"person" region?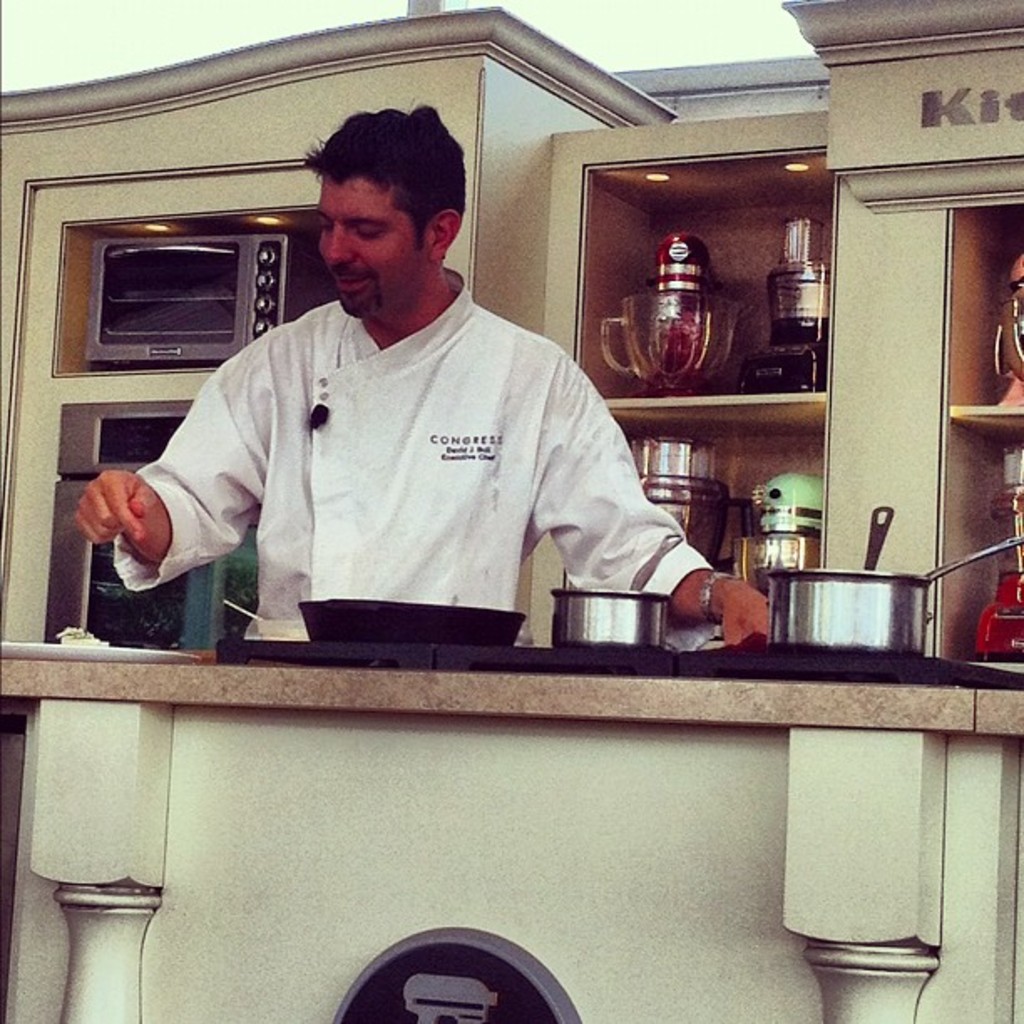
[left=70, top=97, right=770, bottom=648]
